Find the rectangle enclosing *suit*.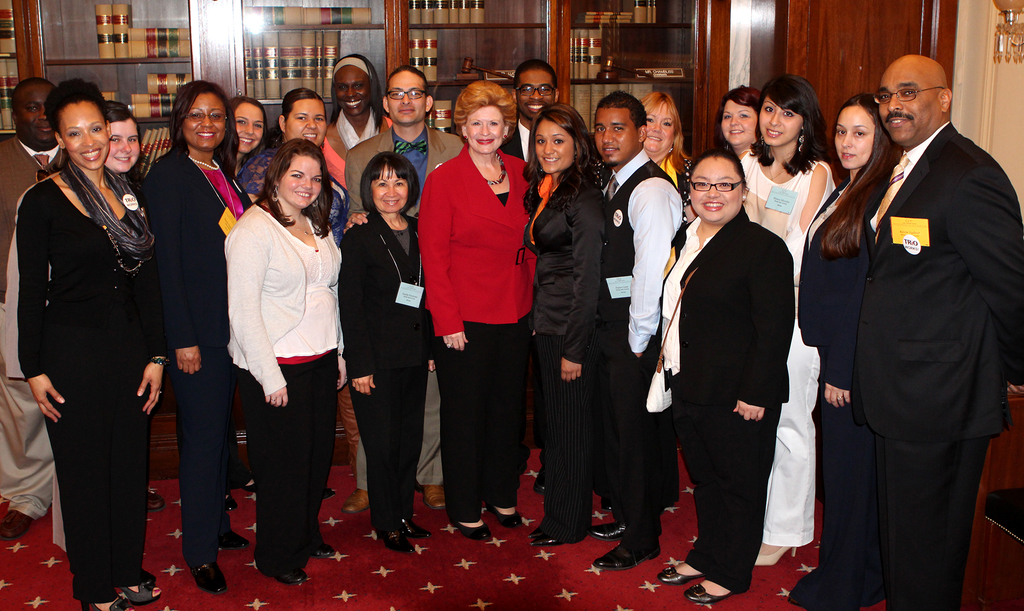
(x1=340, y1=124, x2=468, y2=493).
